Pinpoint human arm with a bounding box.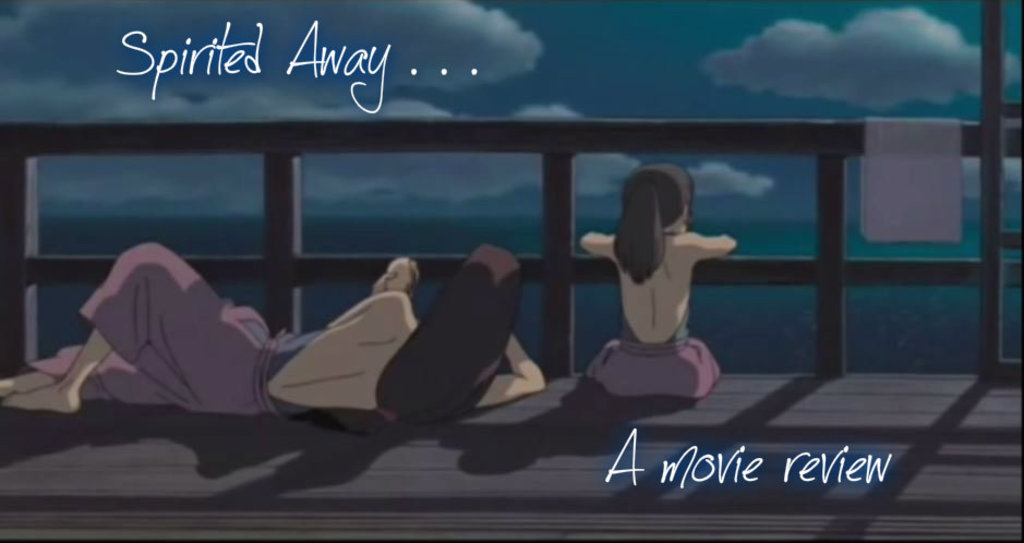
x1=577 y1=225 x2=616 y2=257.
